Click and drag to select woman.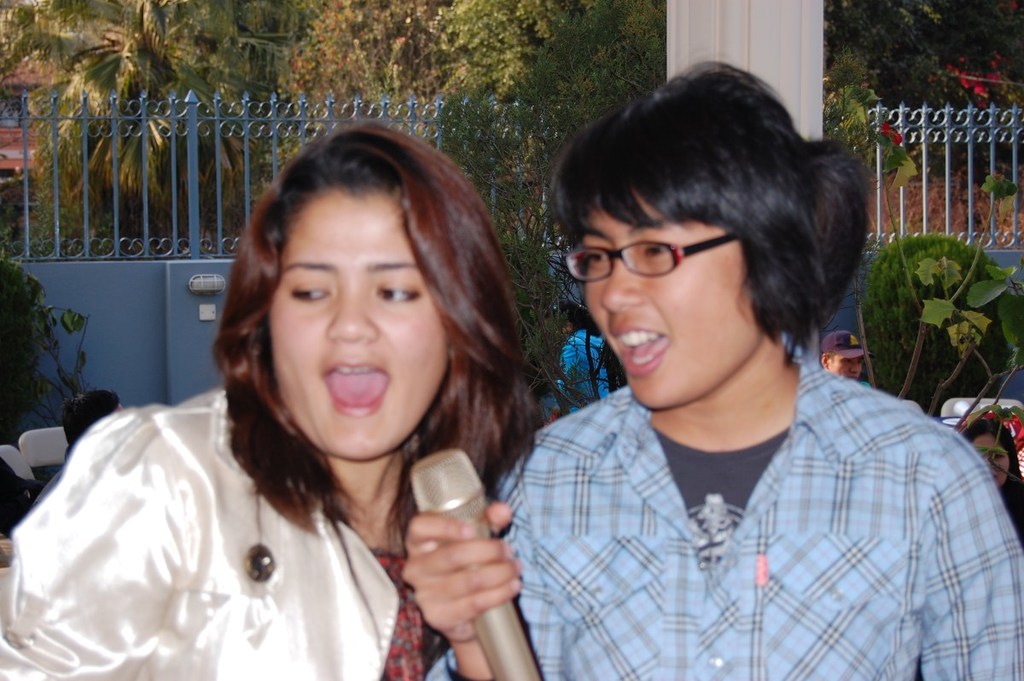
Selection: BBox(962, 418, 1023, 523).
